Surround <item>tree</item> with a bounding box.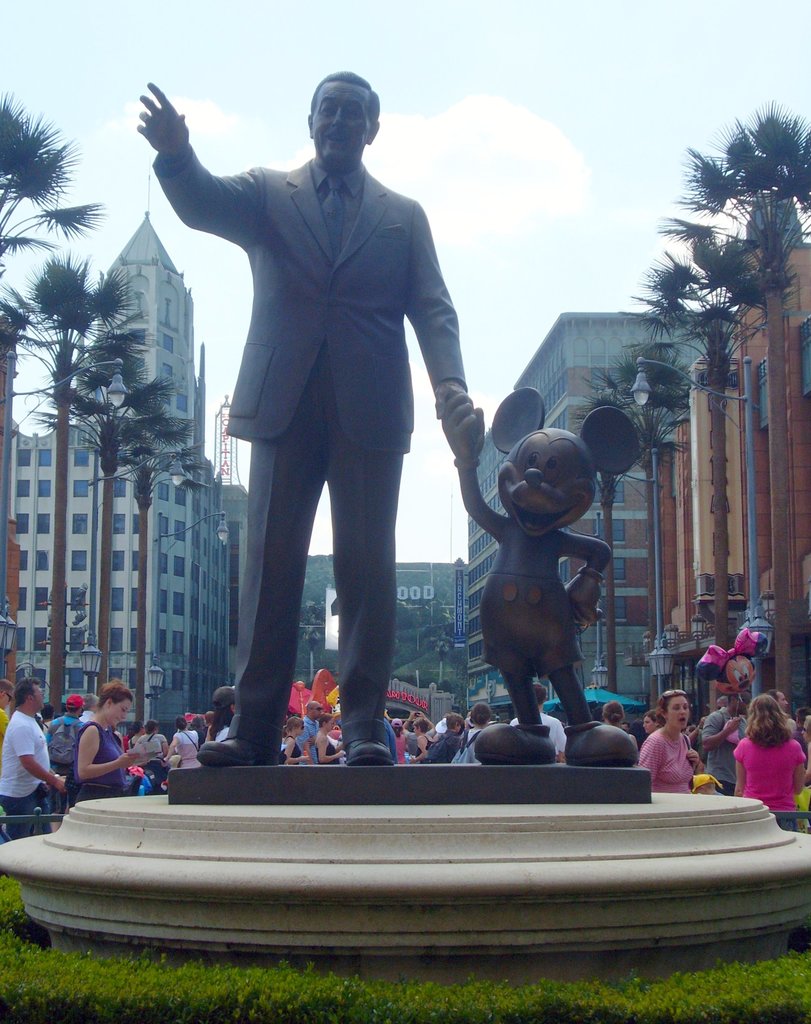
rect(1, 252, 150, 714).
